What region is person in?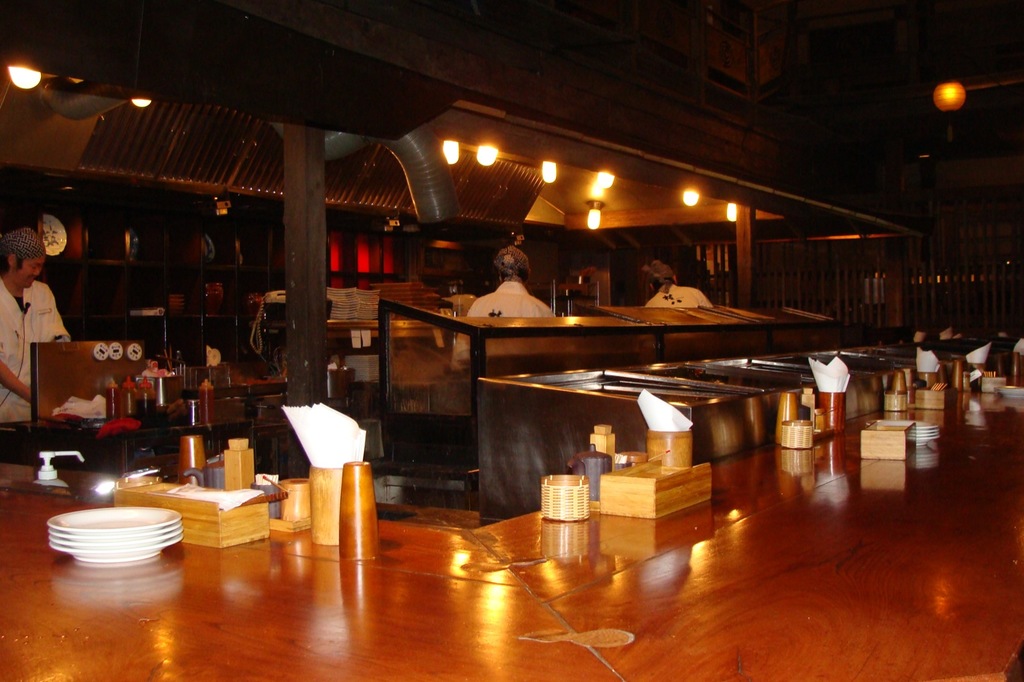
select_region(0, 223, 70, 415).
